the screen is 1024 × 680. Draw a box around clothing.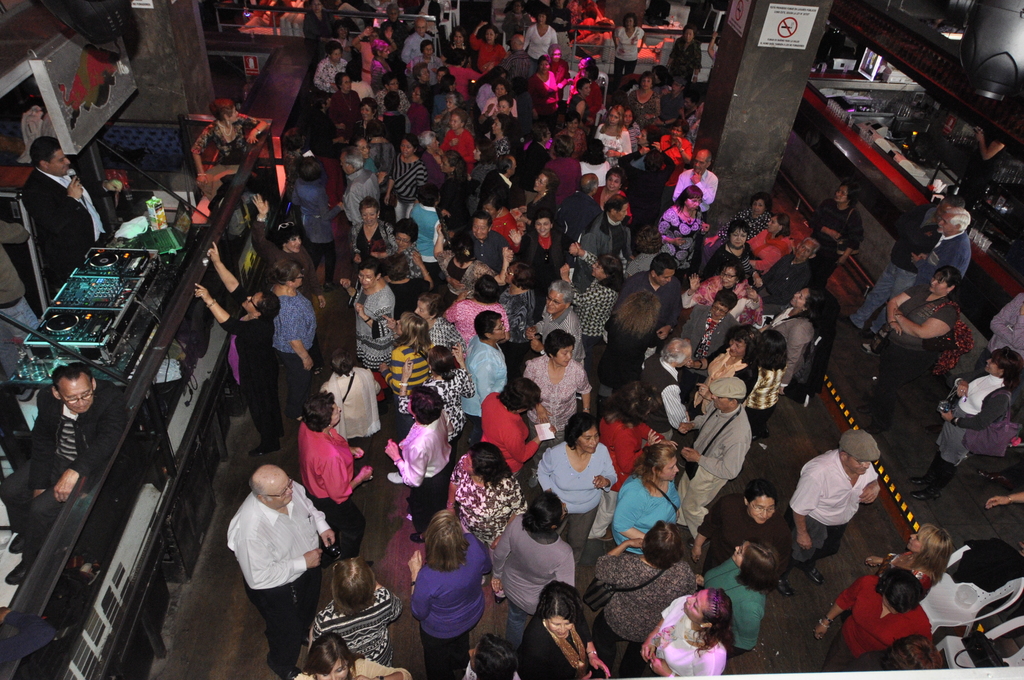
rect(0, 209, 28, 382).
